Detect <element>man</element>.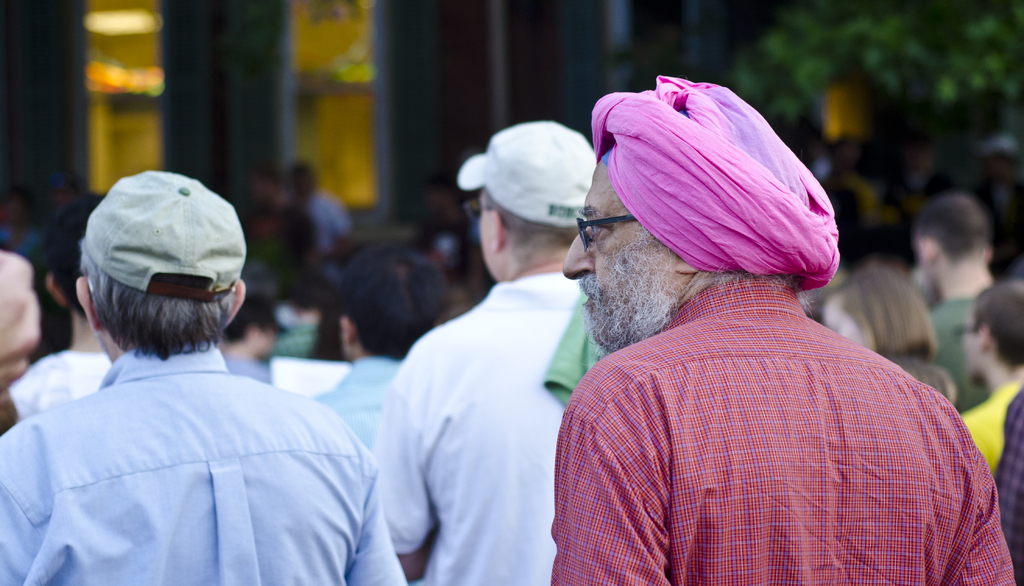
Detected at box(32, 129, 410, 574).
